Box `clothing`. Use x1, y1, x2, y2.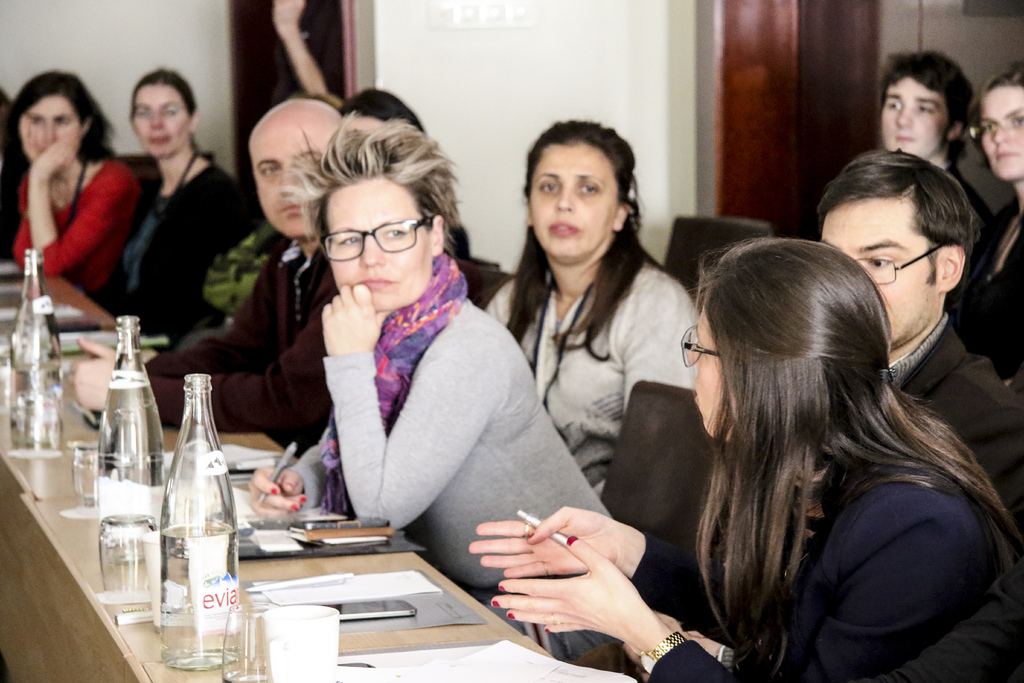
949, 195, 1023, 395.
